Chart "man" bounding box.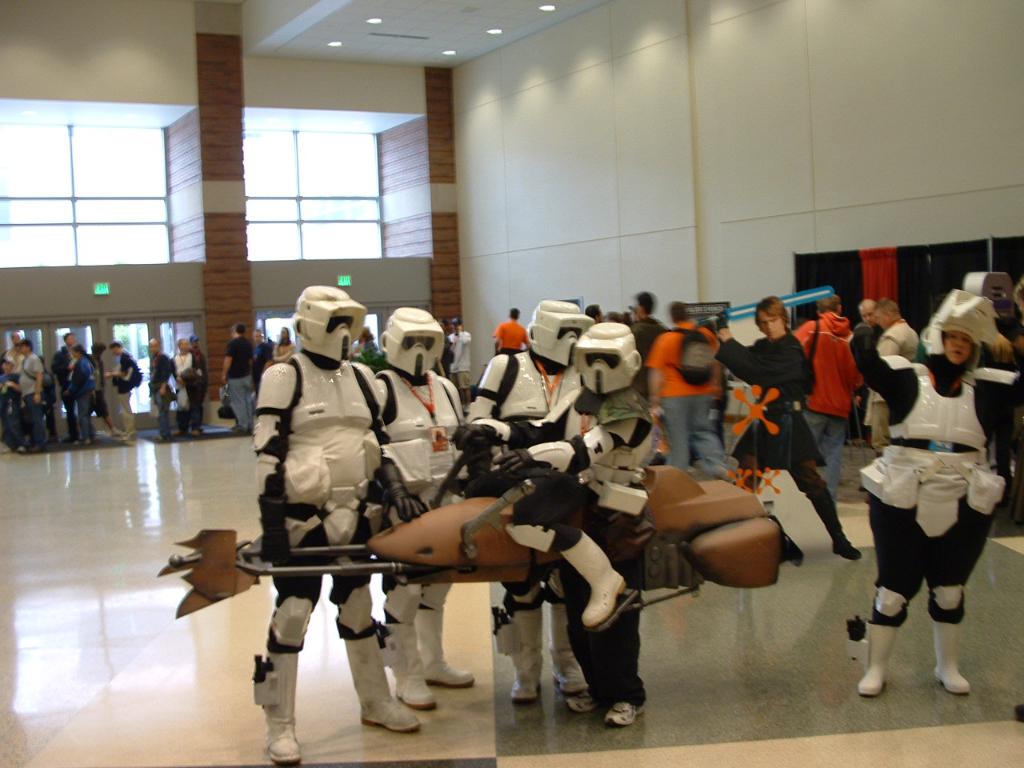
Charted: (left=223, top=324, right=260, bottom=432).
